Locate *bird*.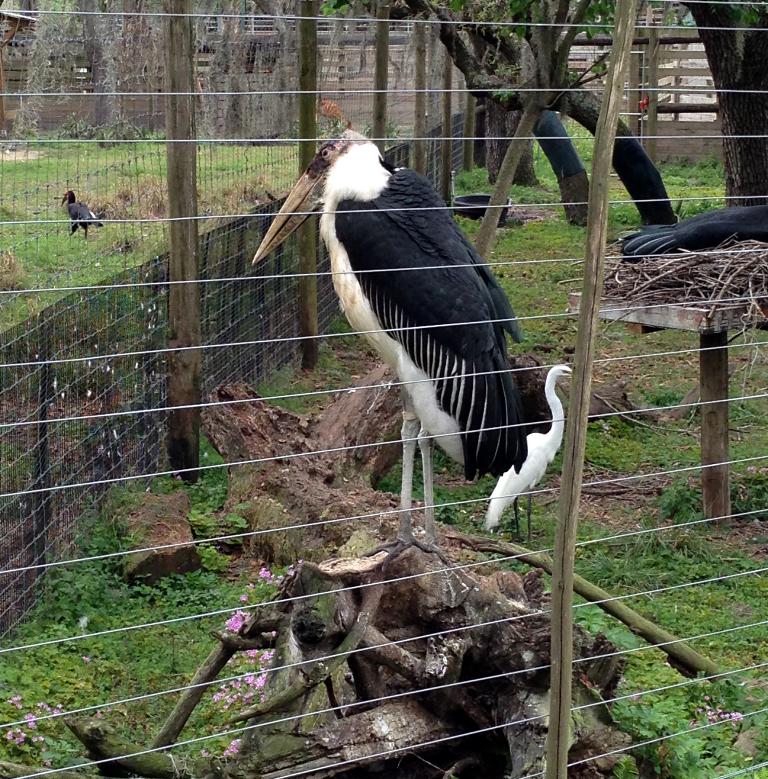
Bounding box: [x1=483, y1=363, x2=574, y2=547].
